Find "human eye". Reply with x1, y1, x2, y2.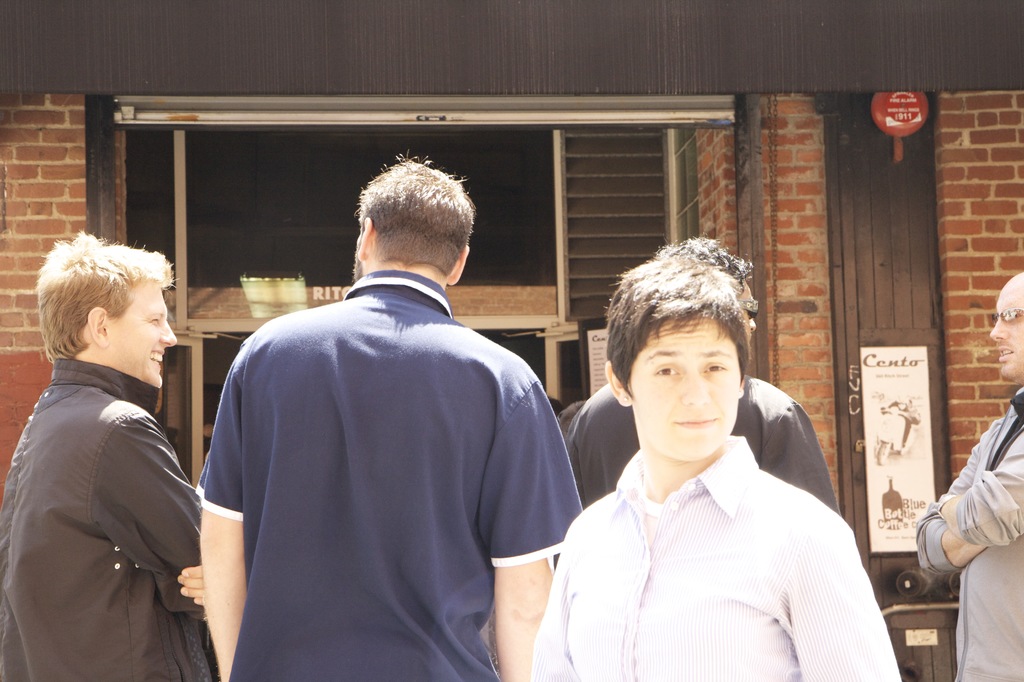
705, 362, 729, 374.
